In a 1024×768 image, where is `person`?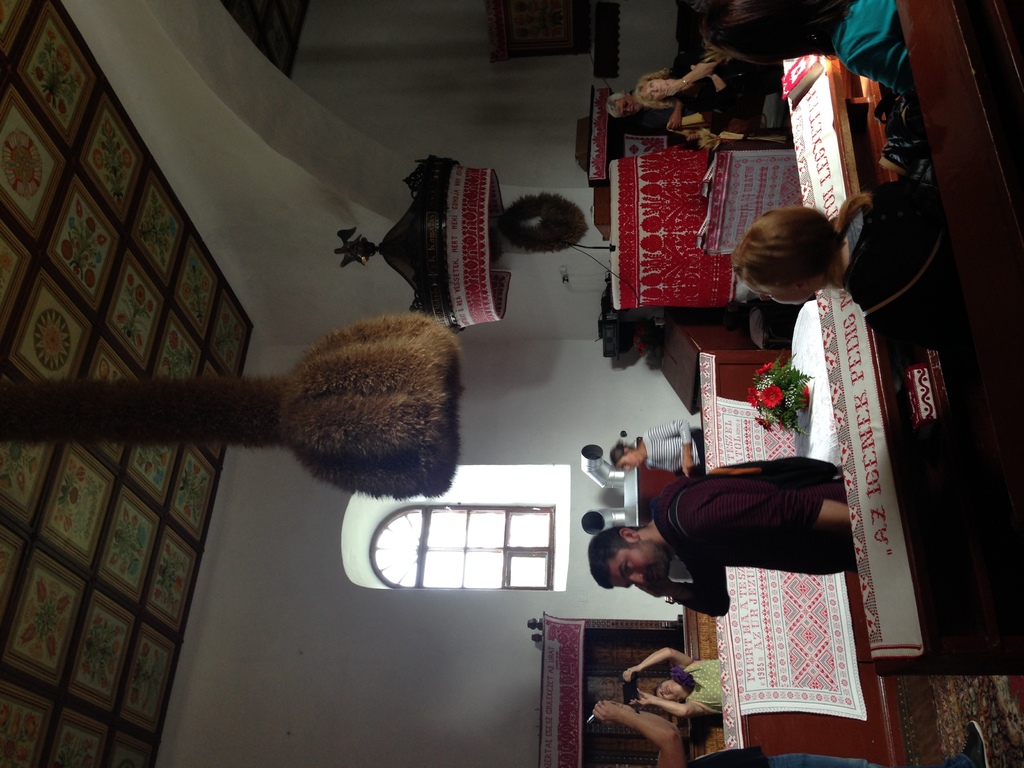
<box>735,173,969,349</box>.
